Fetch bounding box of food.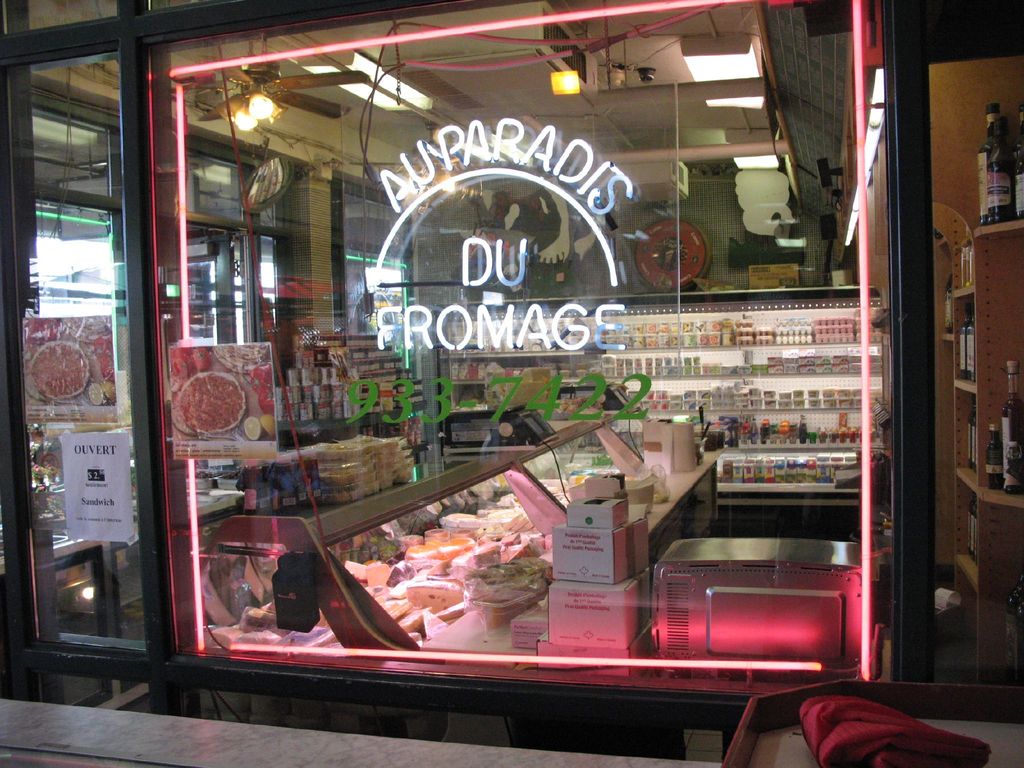
Bbox: [93, 335, 106, 361].
